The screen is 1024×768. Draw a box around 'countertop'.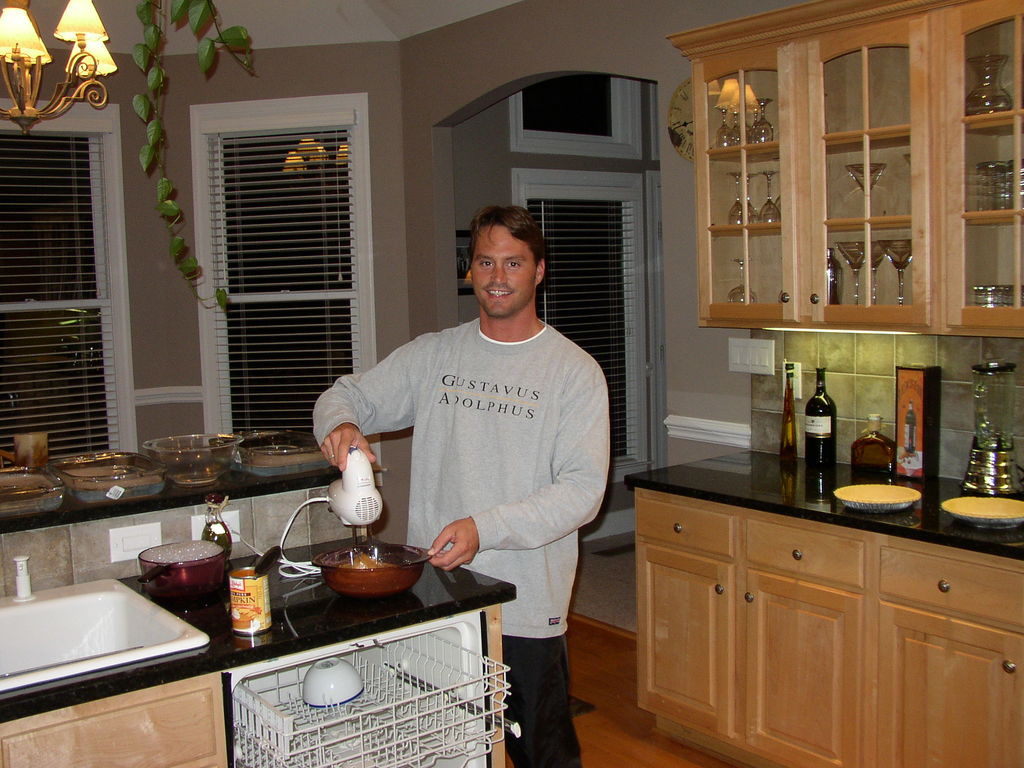
[x1=625, y1=445, x2=1023, y2=559].
